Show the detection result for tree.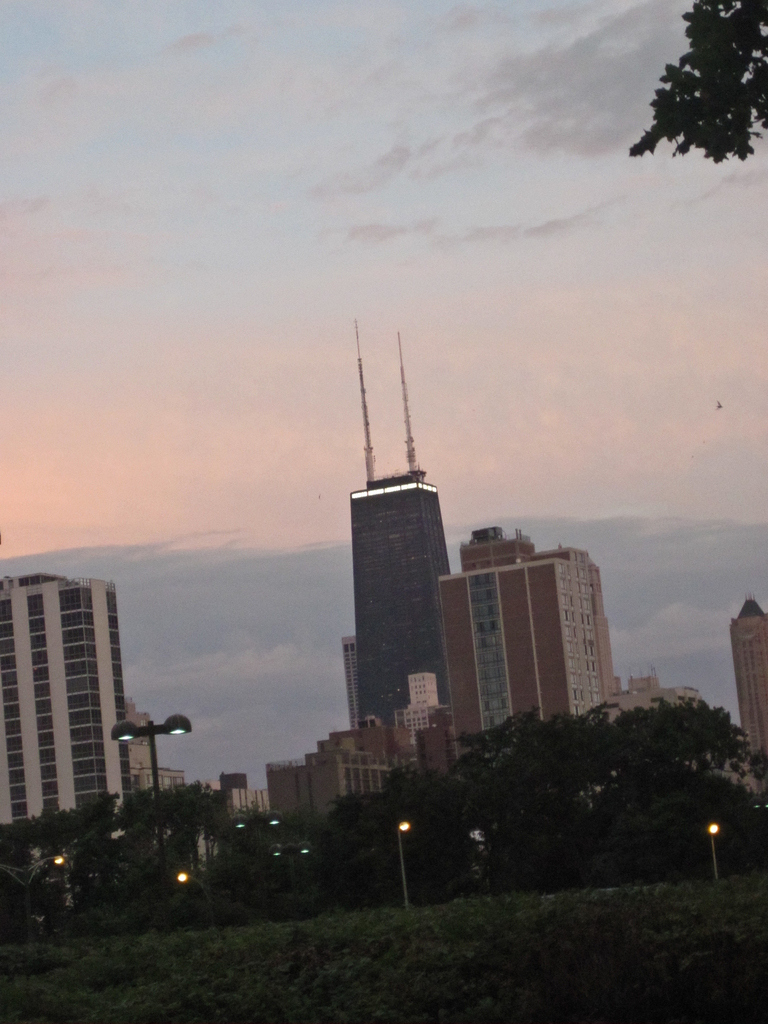
bbox=(640, 6, 760, 173).
